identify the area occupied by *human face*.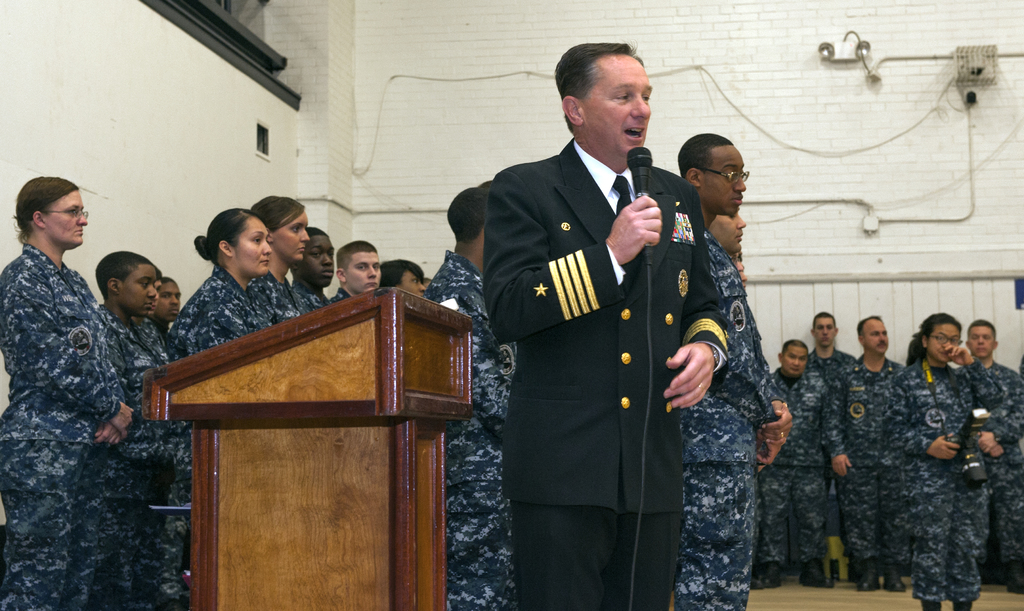
Area: BBox(863, 322, 890, 350).
